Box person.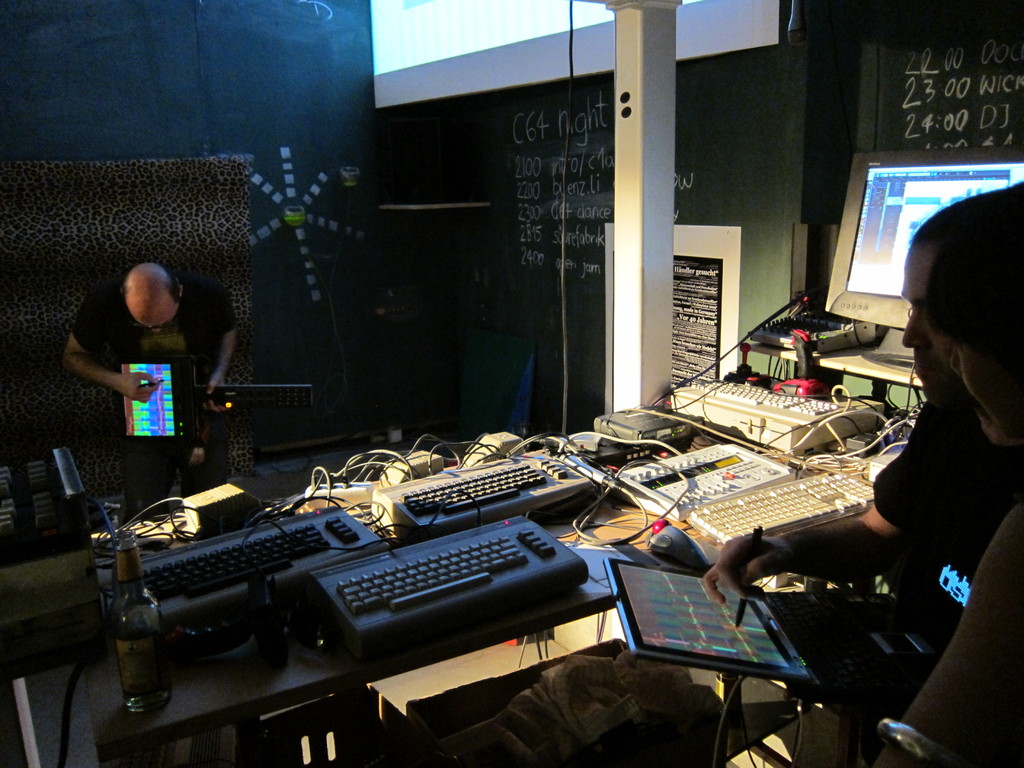
Rect(56, 262, 241, 518).
